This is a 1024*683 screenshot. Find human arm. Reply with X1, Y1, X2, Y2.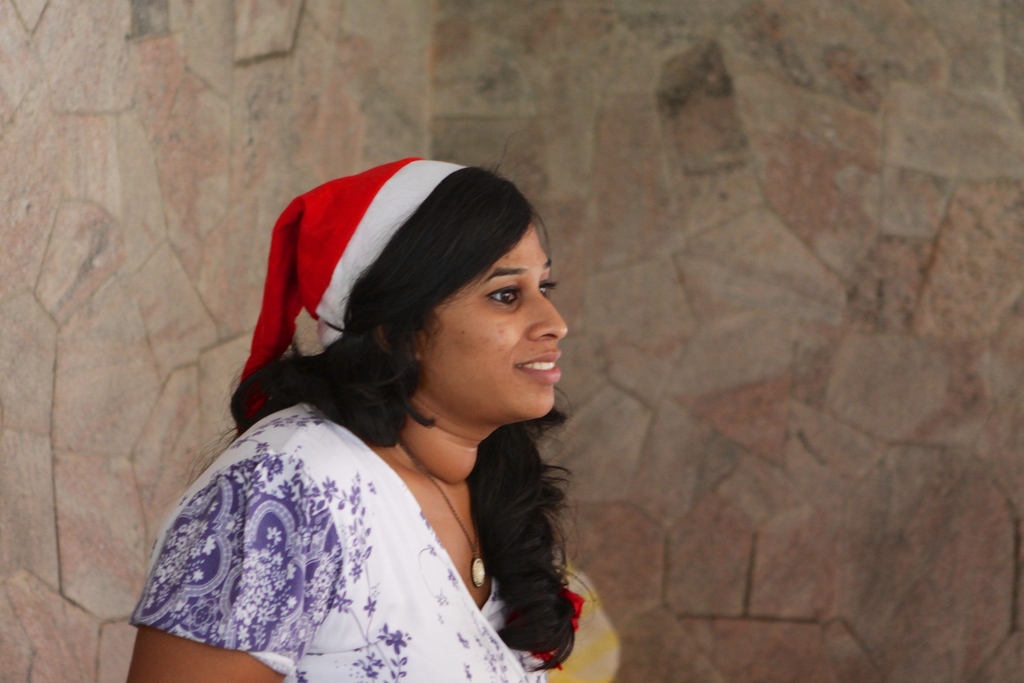
130, 457, 303, 682.
